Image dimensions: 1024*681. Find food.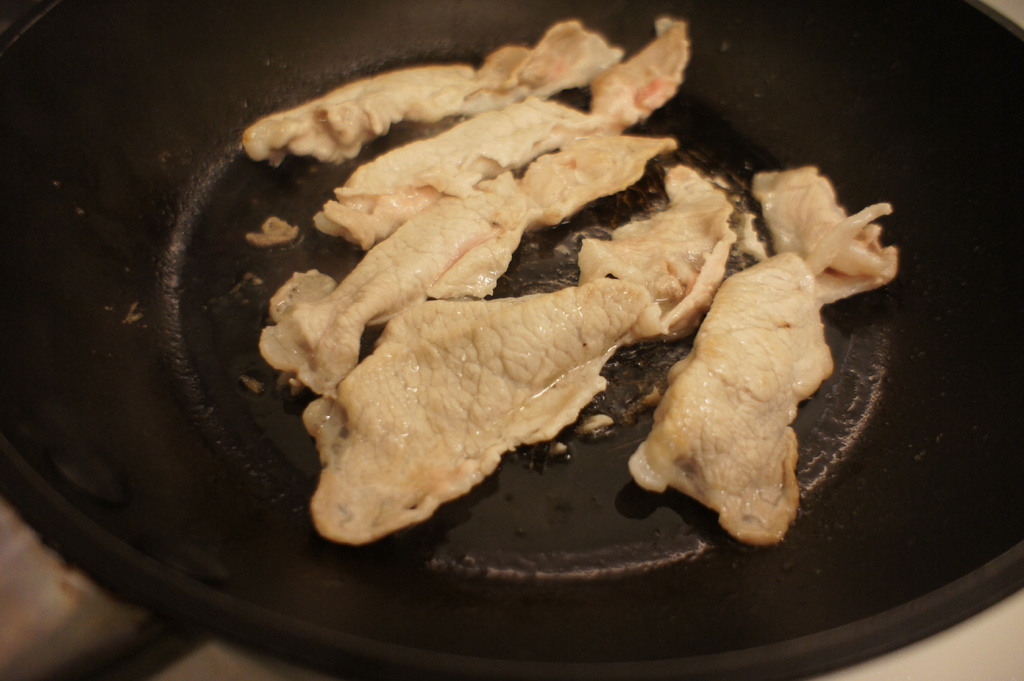
(left=241, top=18, right=899, bottom=545).
